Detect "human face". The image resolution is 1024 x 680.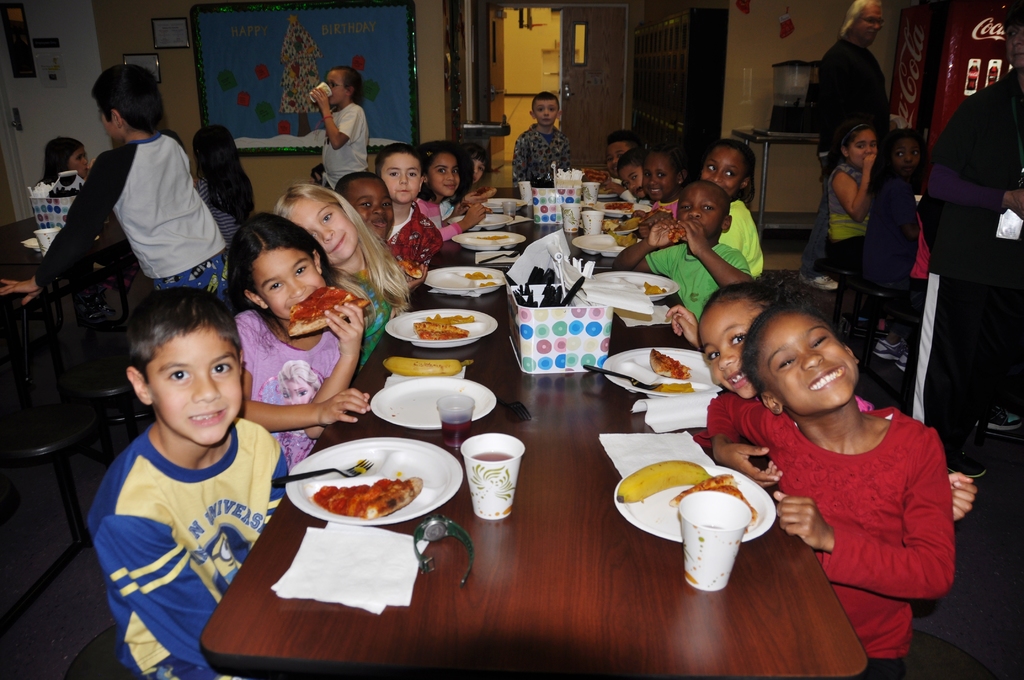
bbox=(699, 150, 742, 195).
